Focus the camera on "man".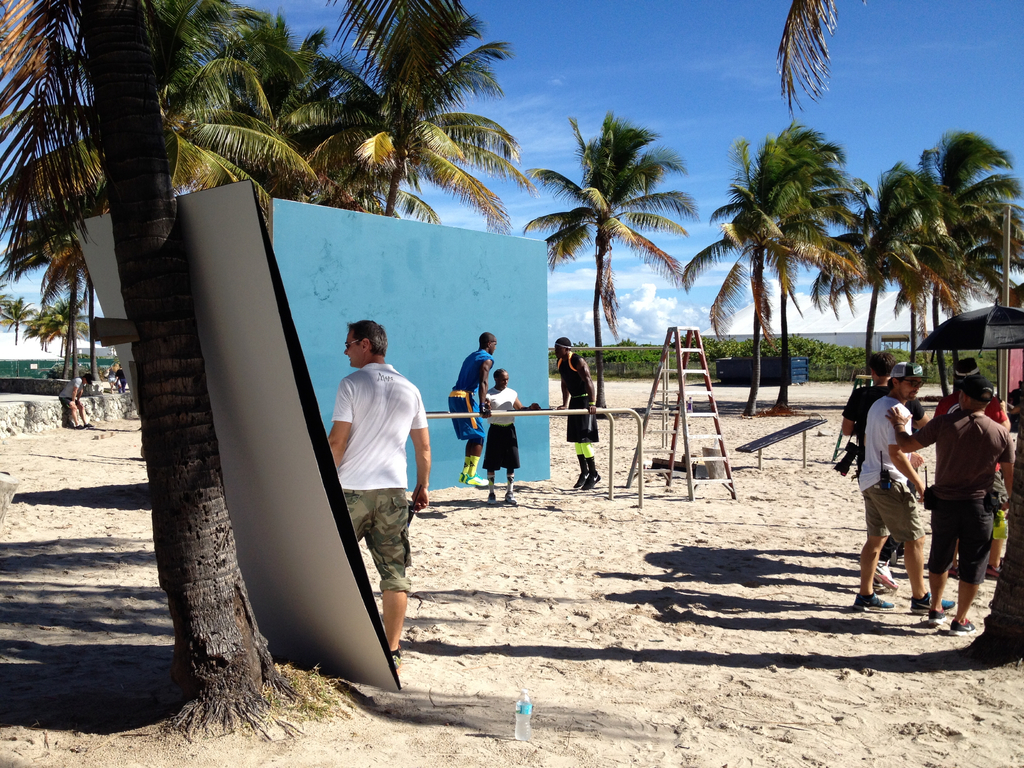
Focus region: x1=884, y1=381, x2=1014, y2=635.
